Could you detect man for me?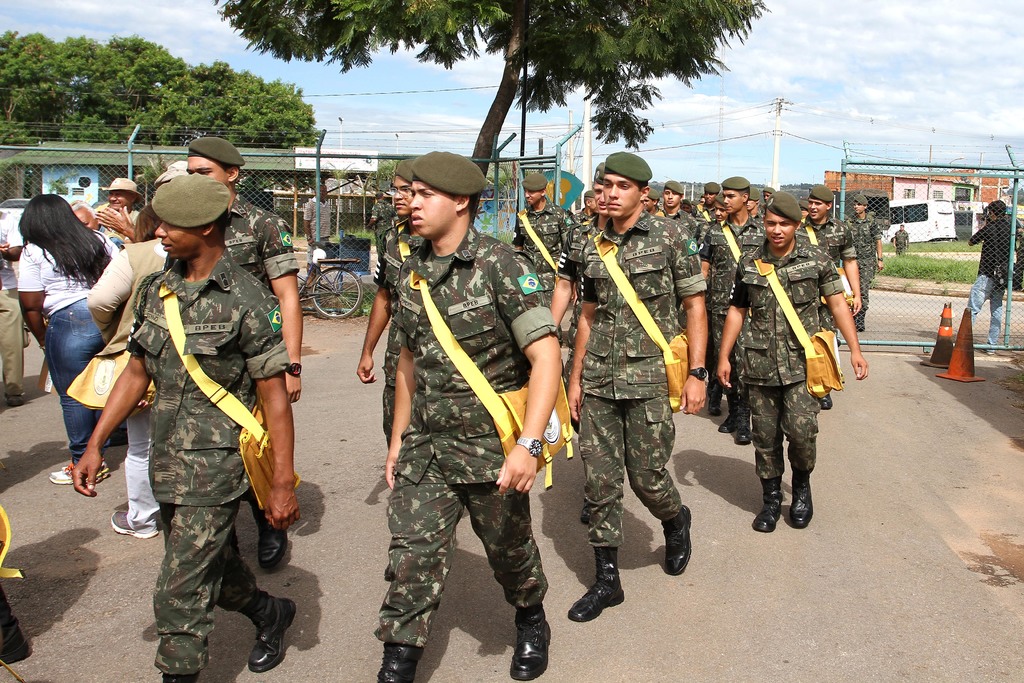
Detection result: {"left": 967, "top": 200, "right": 1017, "bottom": 354}.
